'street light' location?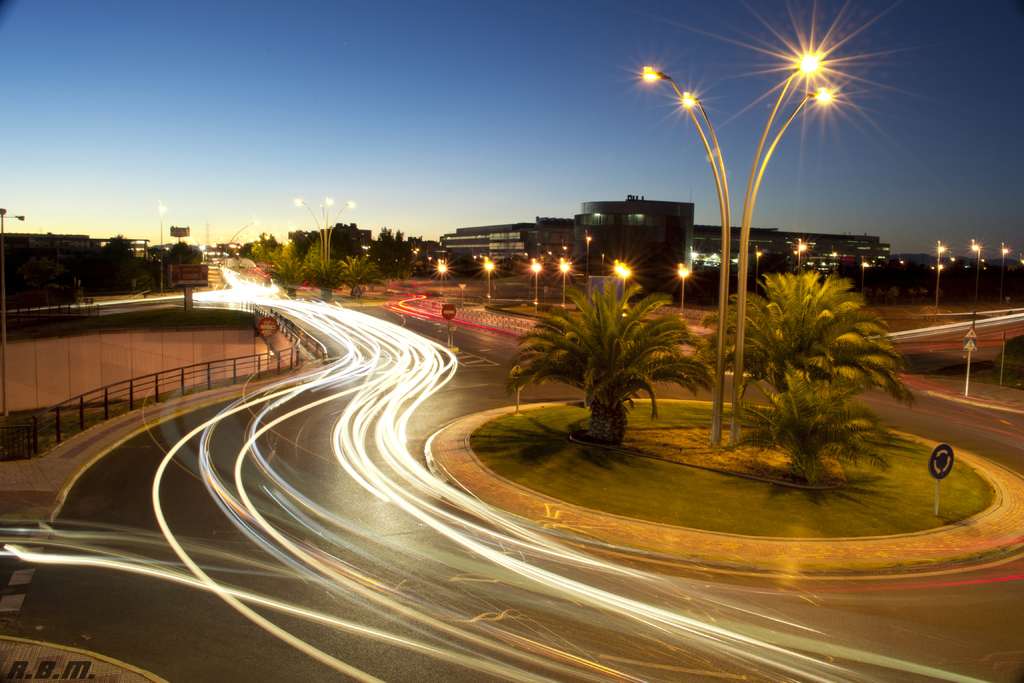
[x1=620, y1=263, x2=633, y2=299]
